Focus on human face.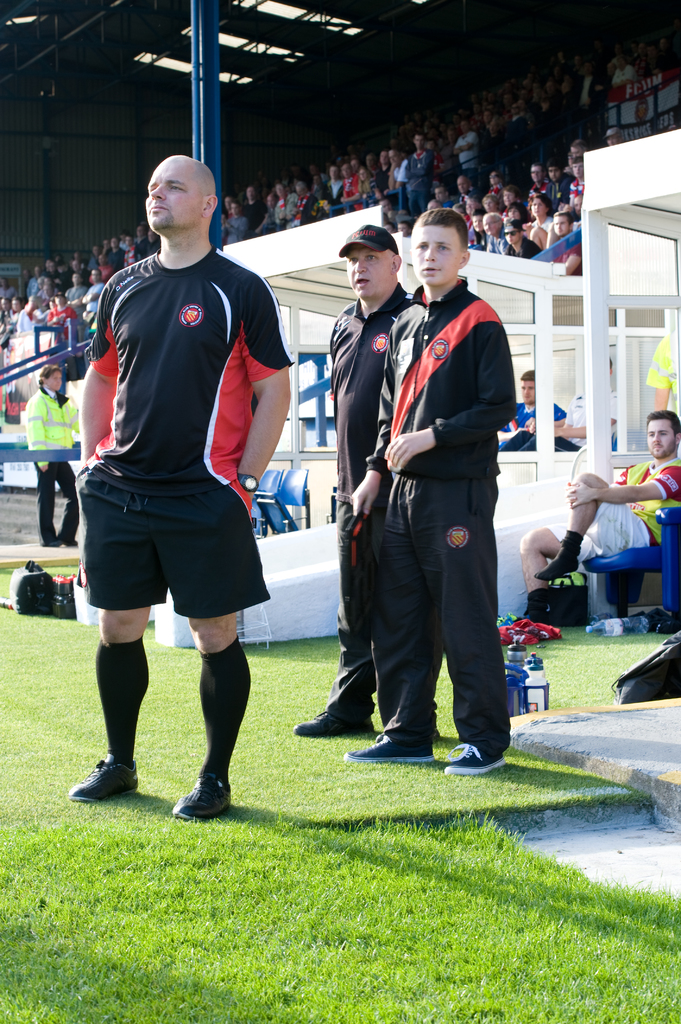
Focused at bbox=(345, 246, 399, 295).
